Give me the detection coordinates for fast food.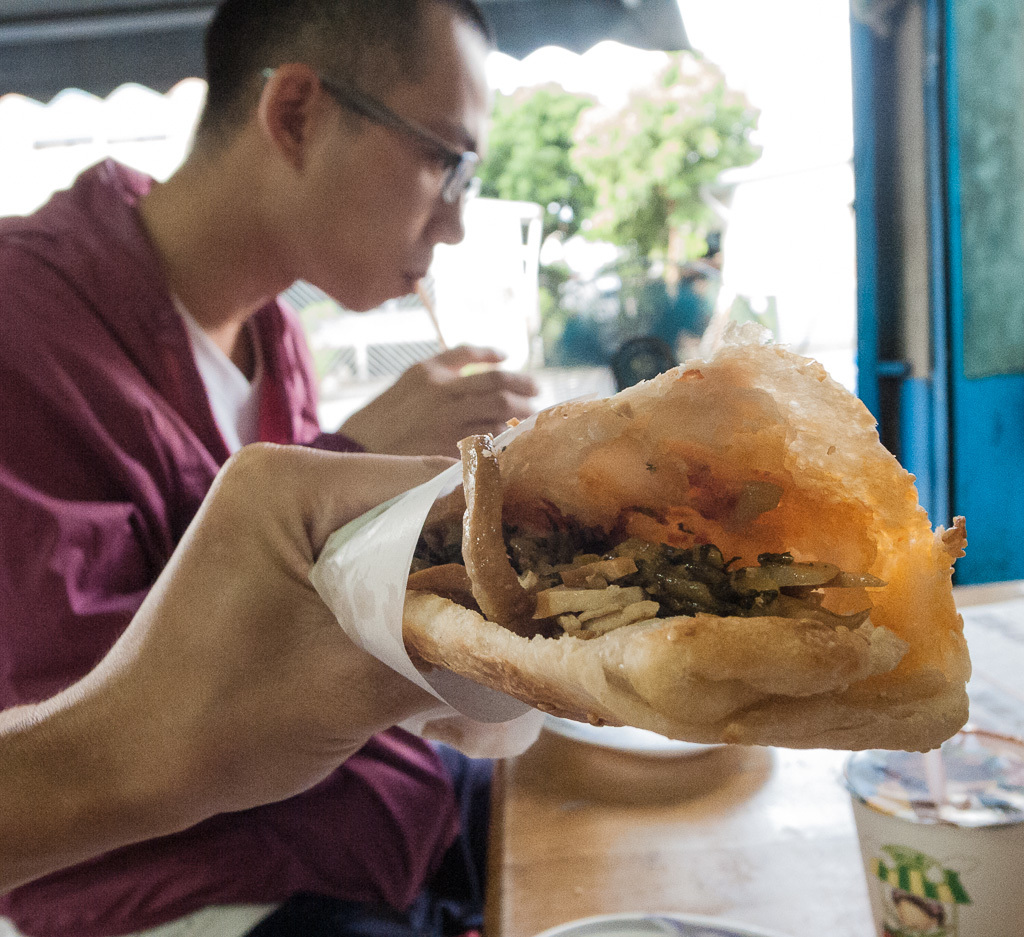
rect(402, 328, 973, 752).
